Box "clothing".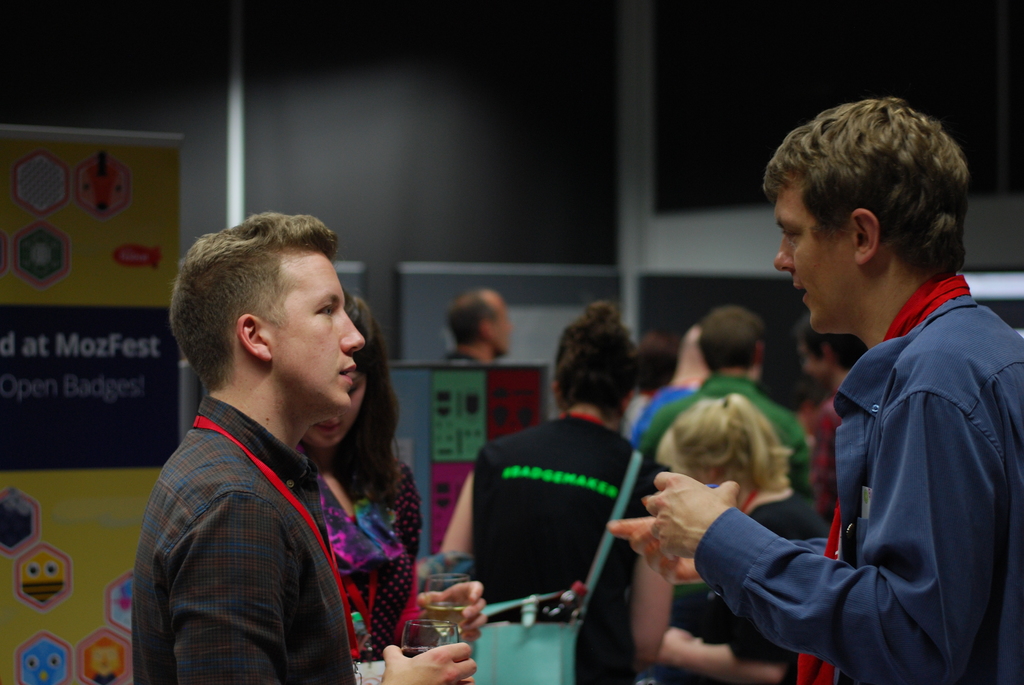
x1=687, y1=492, x2=830, y2=684.
